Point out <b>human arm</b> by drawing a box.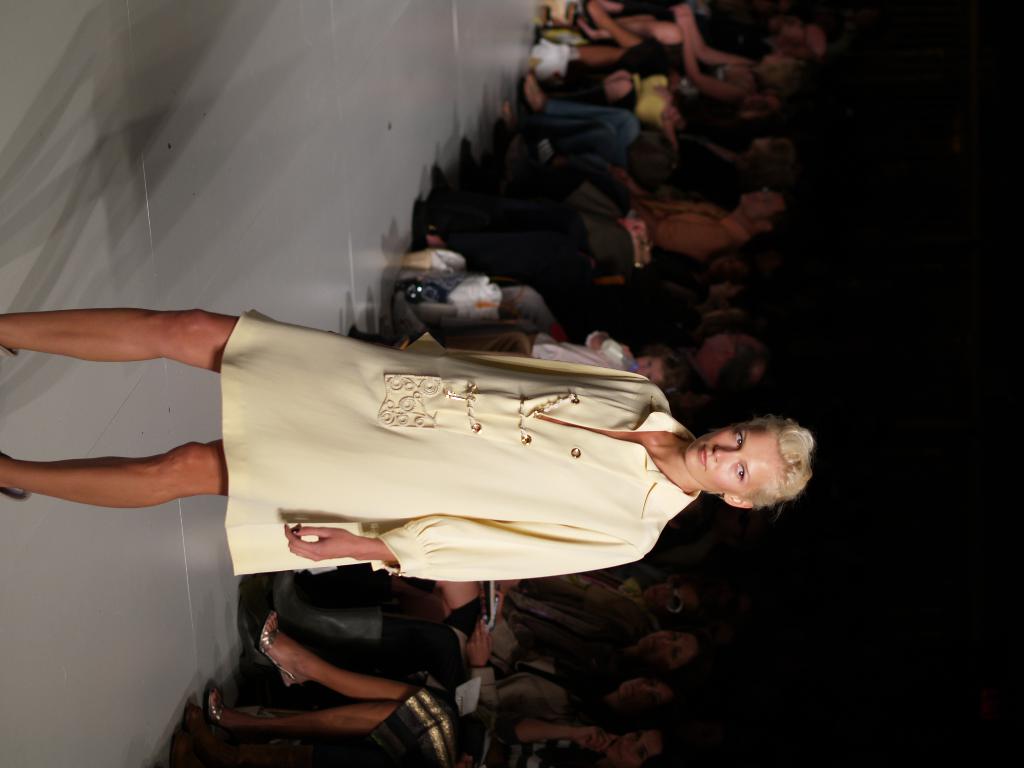
[675, 12, 746, 109].
